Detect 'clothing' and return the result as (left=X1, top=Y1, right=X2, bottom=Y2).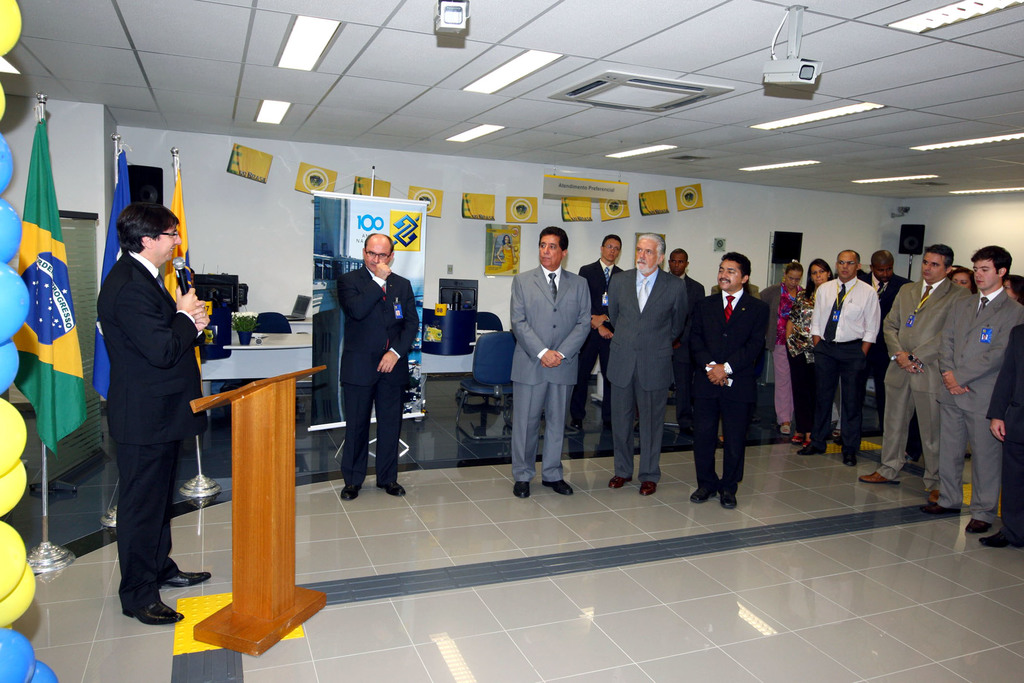
(left=806, top=267, right=877, bottom=458).
